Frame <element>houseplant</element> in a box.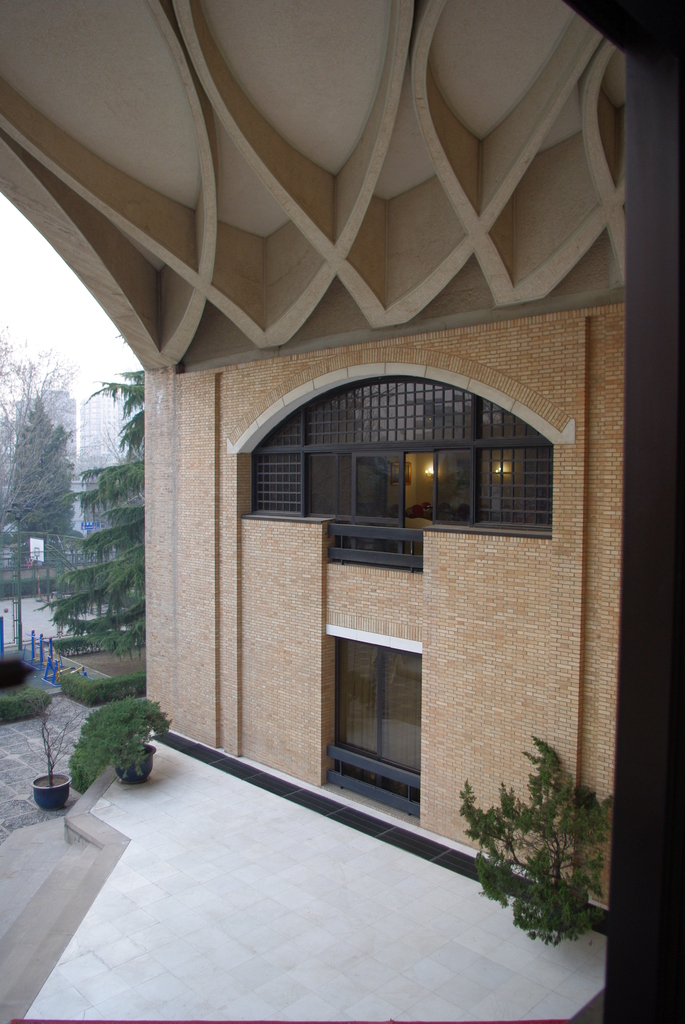
[left=28, top=701, right=77, bottom=811].
